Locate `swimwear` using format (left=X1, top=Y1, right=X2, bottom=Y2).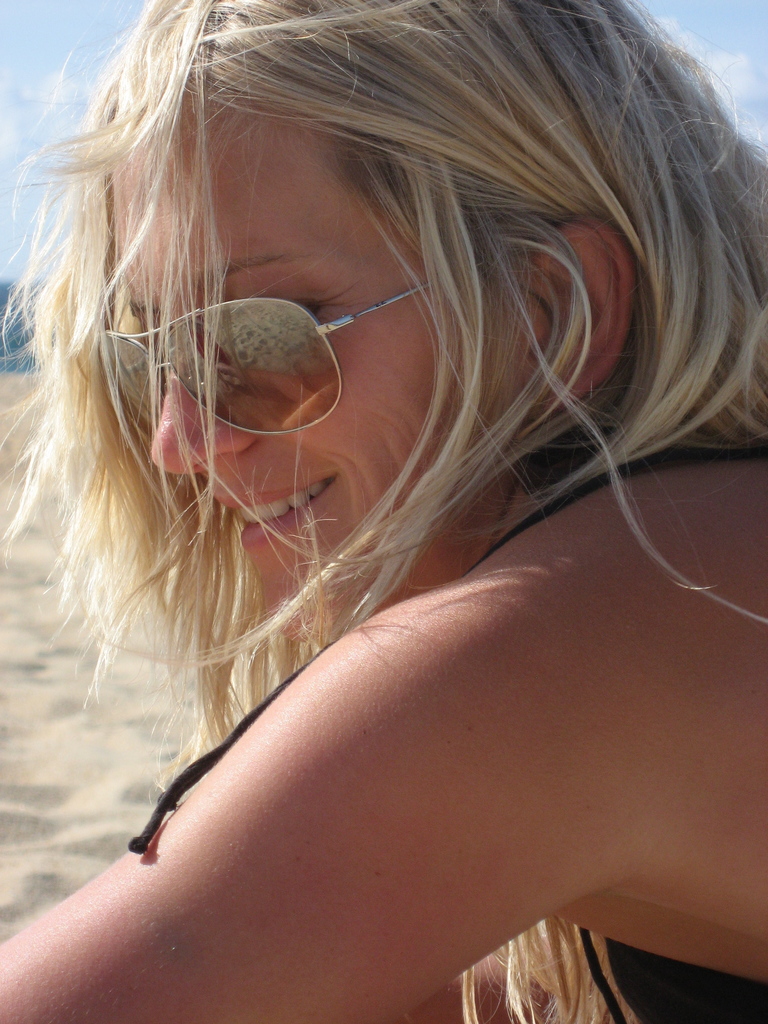
(left=130, top=440, right=767, bottom=1023).
